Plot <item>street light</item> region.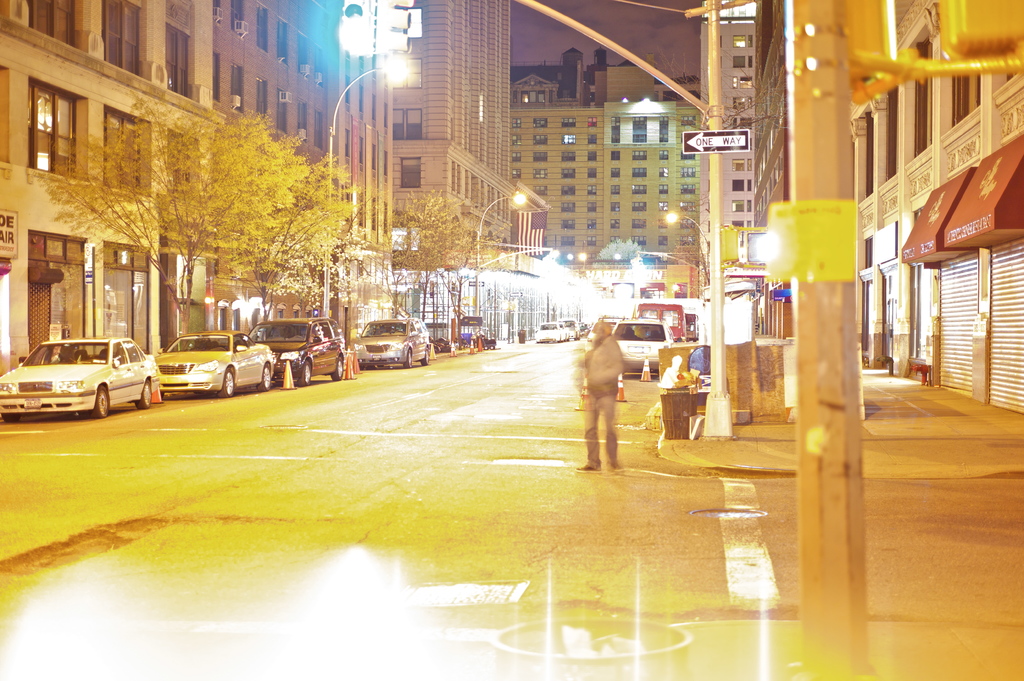
Plotted at <bbox>662, 209, 715, 248</bbox>.
